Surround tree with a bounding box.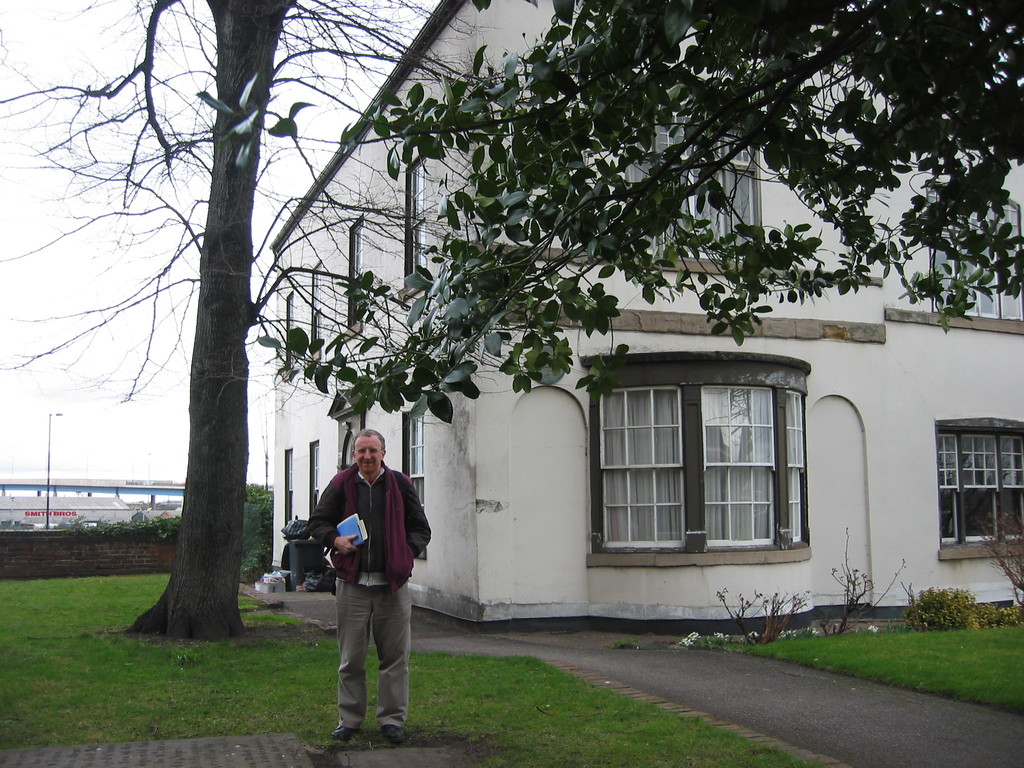
select_region(193, 0, 1023, 422).
